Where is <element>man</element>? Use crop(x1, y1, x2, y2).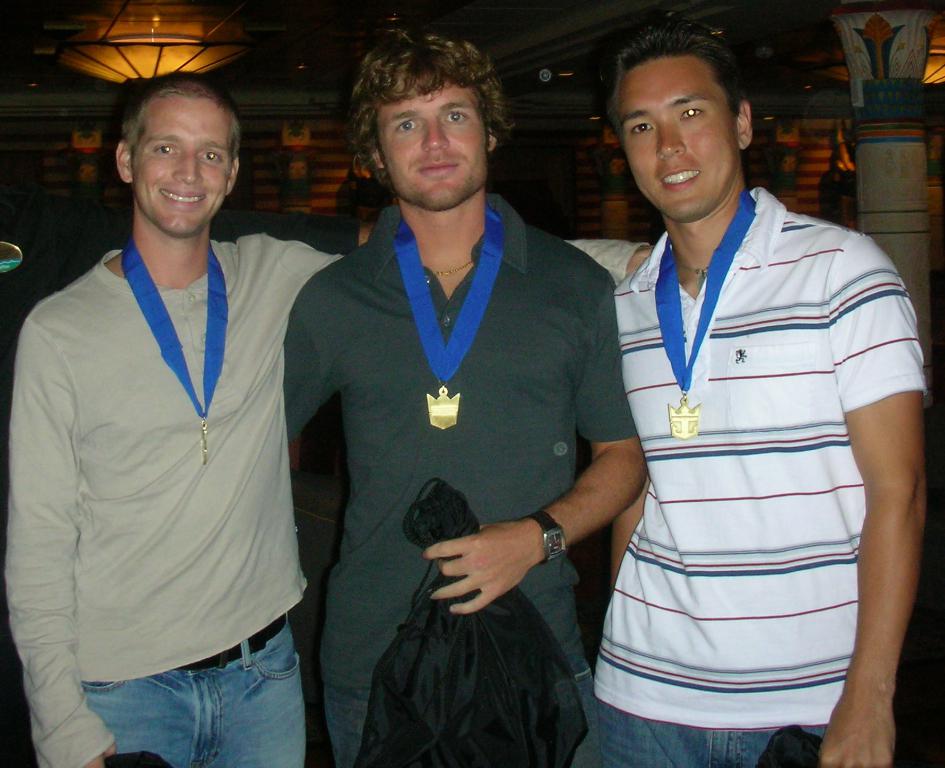
crop(282, 18, 651, 767).
